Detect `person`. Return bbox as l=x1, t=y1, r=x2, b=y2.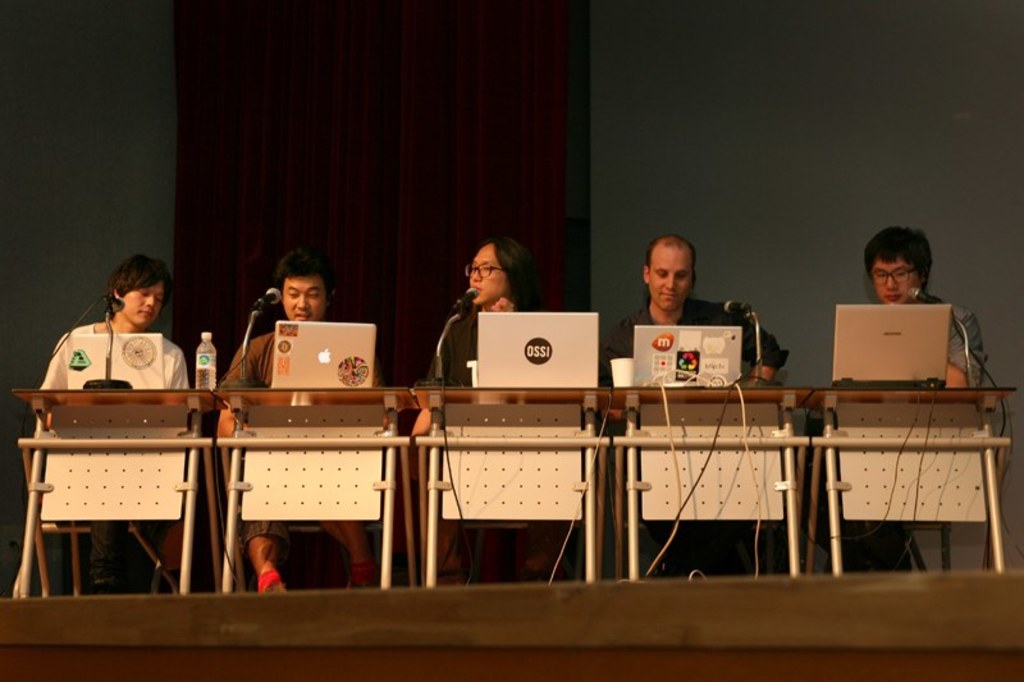
l=413, t=234, r=564, b=581.
